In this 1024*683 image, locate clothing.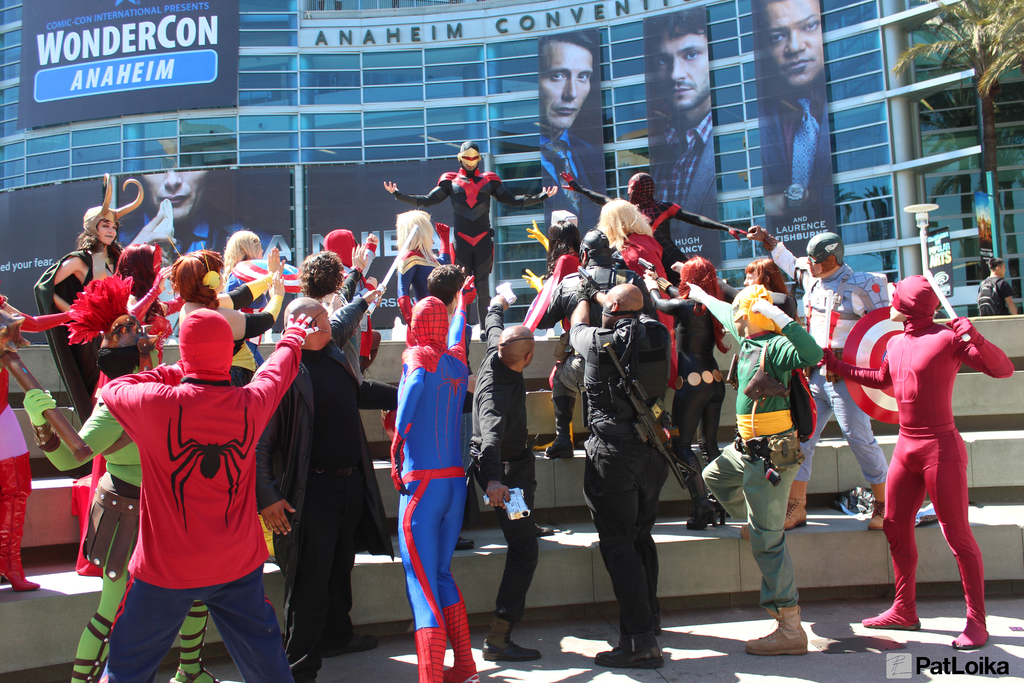
Bounding box: select_region(229, 272, 263, 309).
